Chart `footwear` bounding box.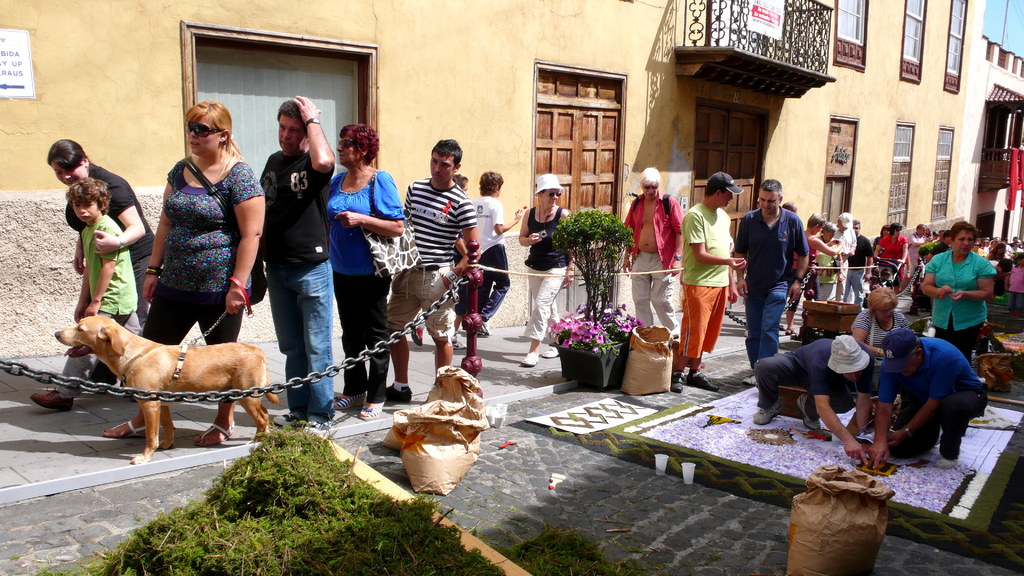
Charted: <box>516,349,536,364</box>.
